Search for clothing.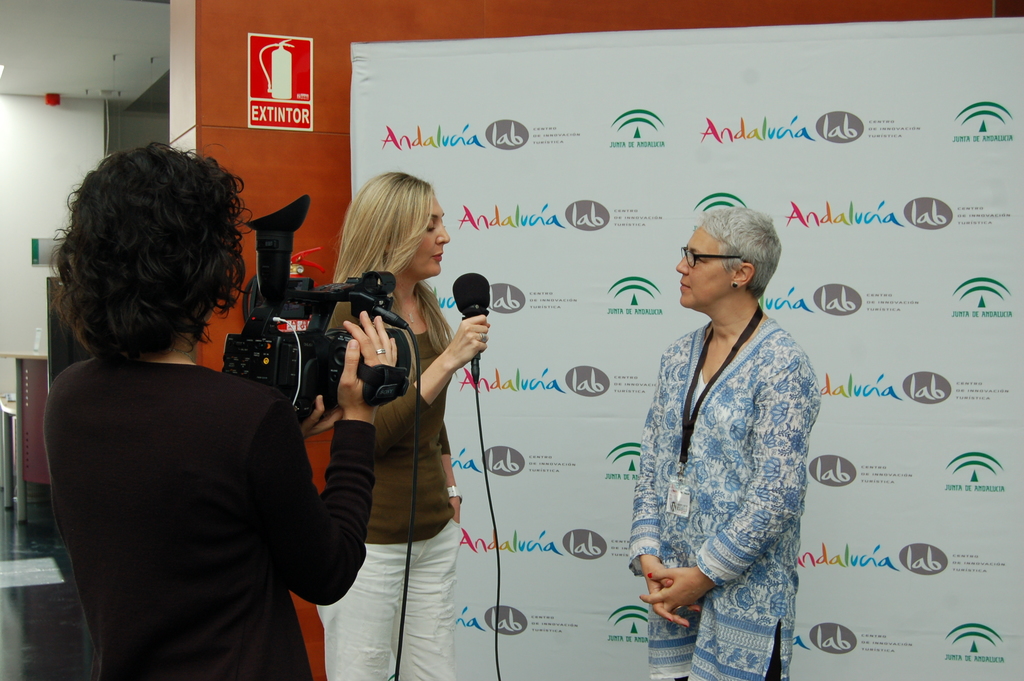
Found at 314,310,468,680.
